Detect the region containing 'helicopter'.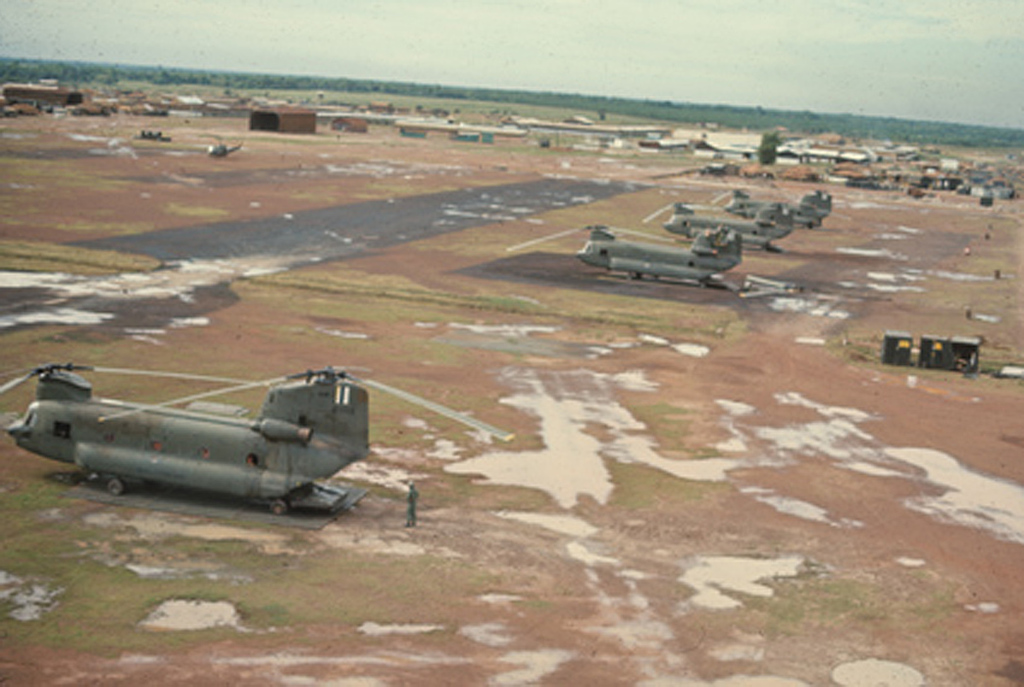
<region>199, 138, 248, 159</region>.
